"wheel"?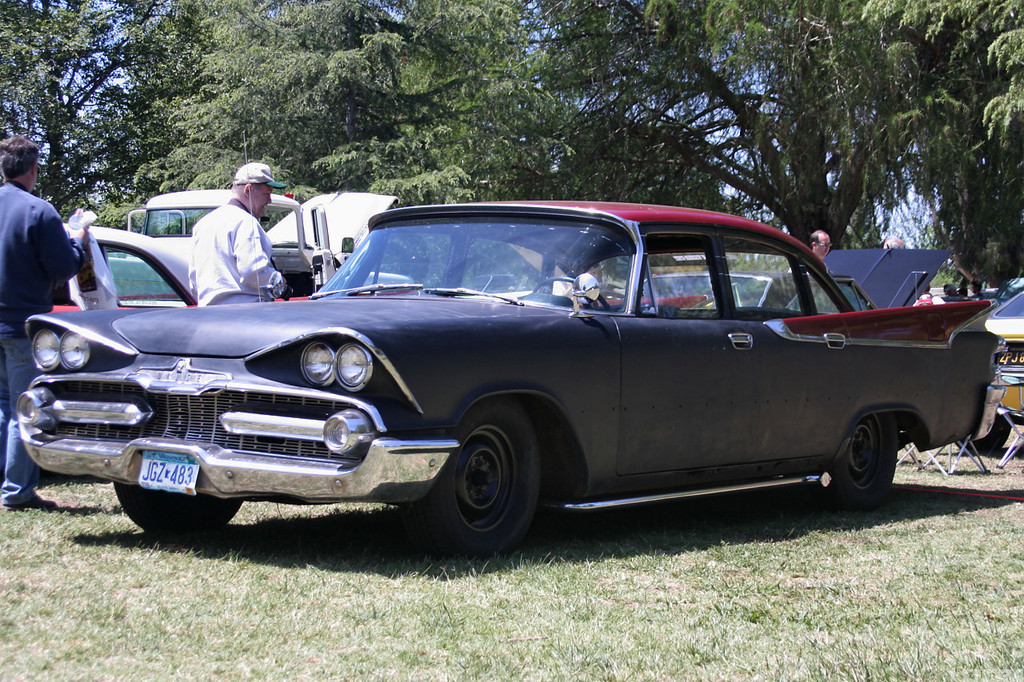
(810,414,897,519)
